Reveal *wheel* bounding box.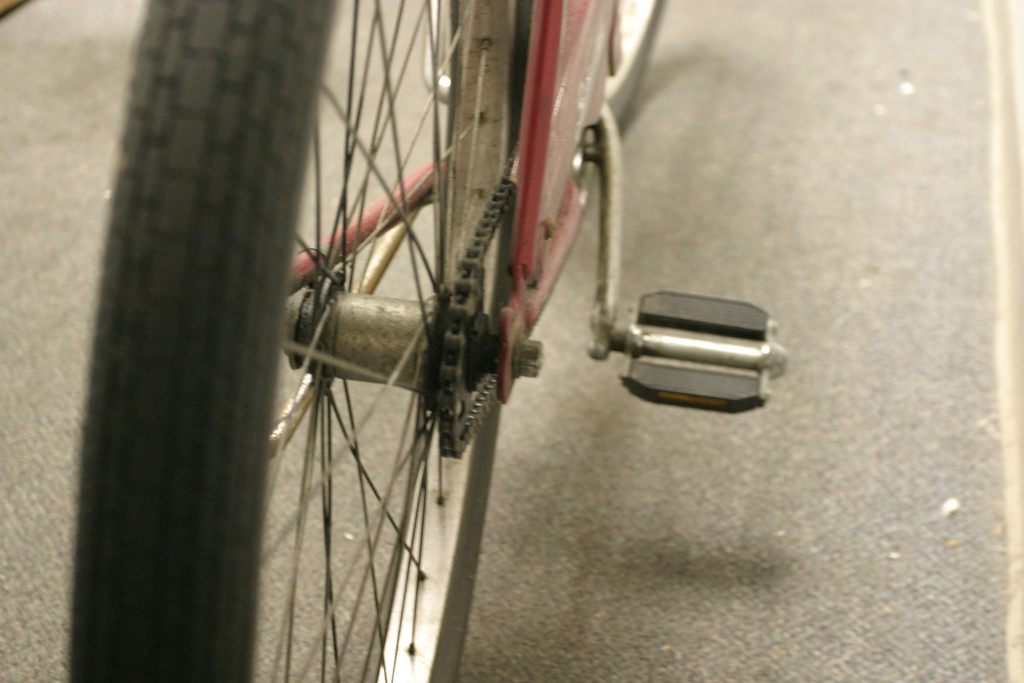
Revealed: detection(64, 0, 534, 682).
